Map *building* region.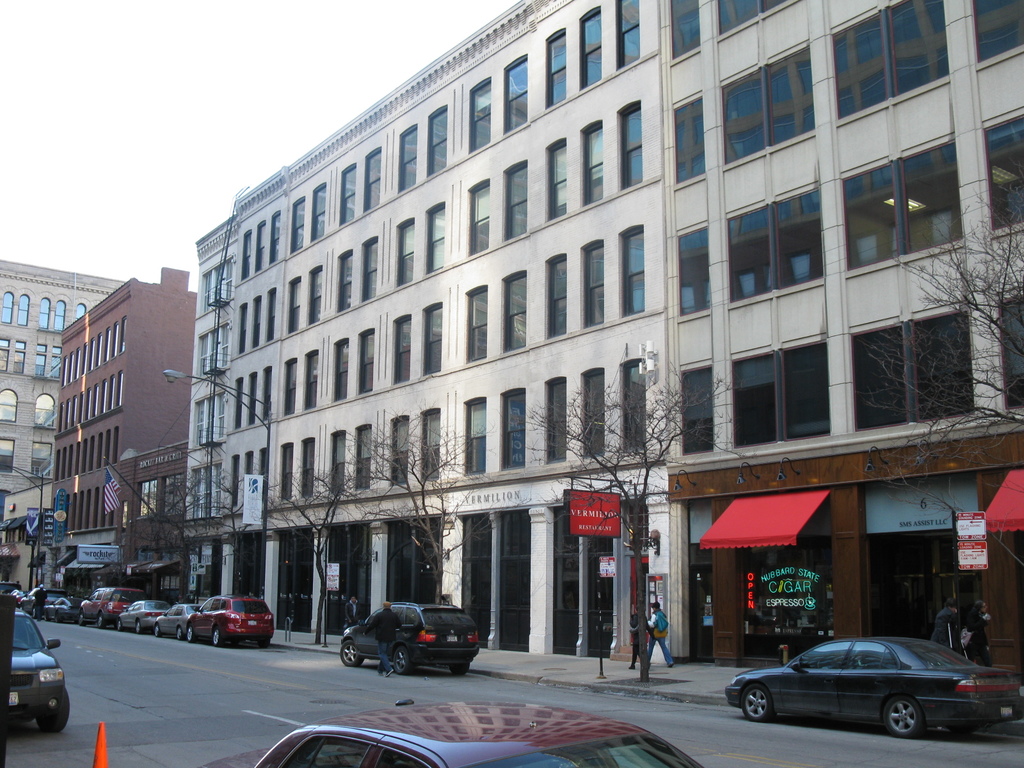
Mapped to (0, 255, 131, 607).
